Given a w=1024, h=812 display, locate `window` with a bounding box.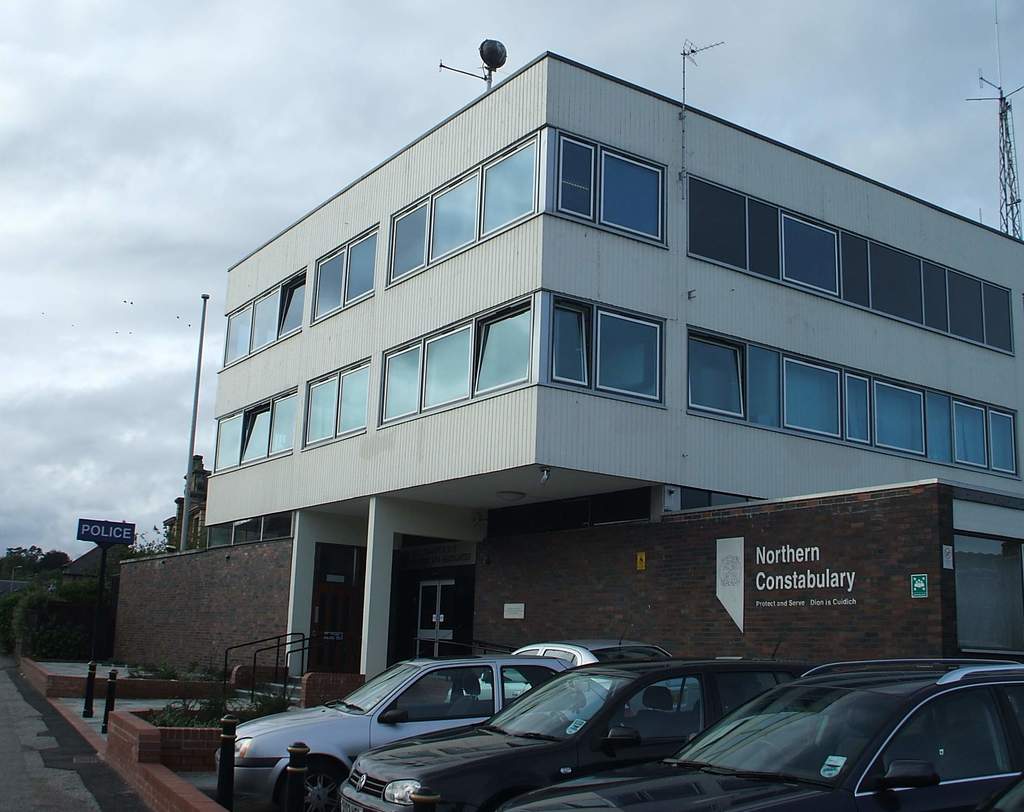
Located: locate(339, 355, 368, 442).
